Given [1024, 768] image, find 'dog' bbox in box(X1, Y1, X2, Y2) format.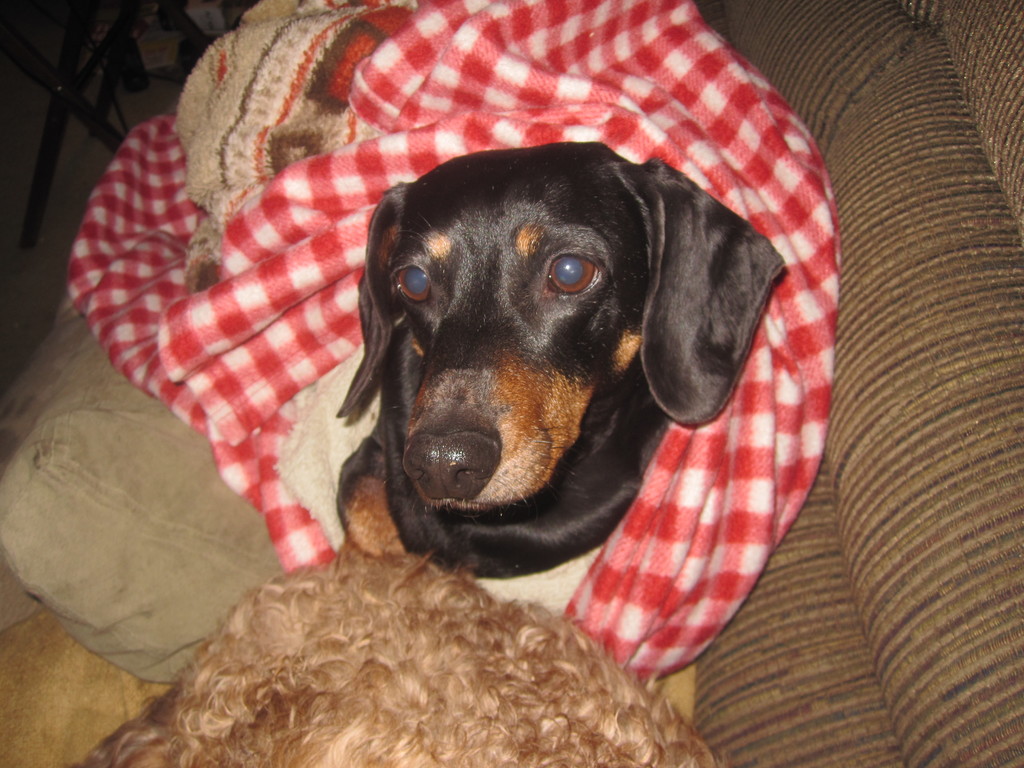
box(59, 537, 726, 767).
